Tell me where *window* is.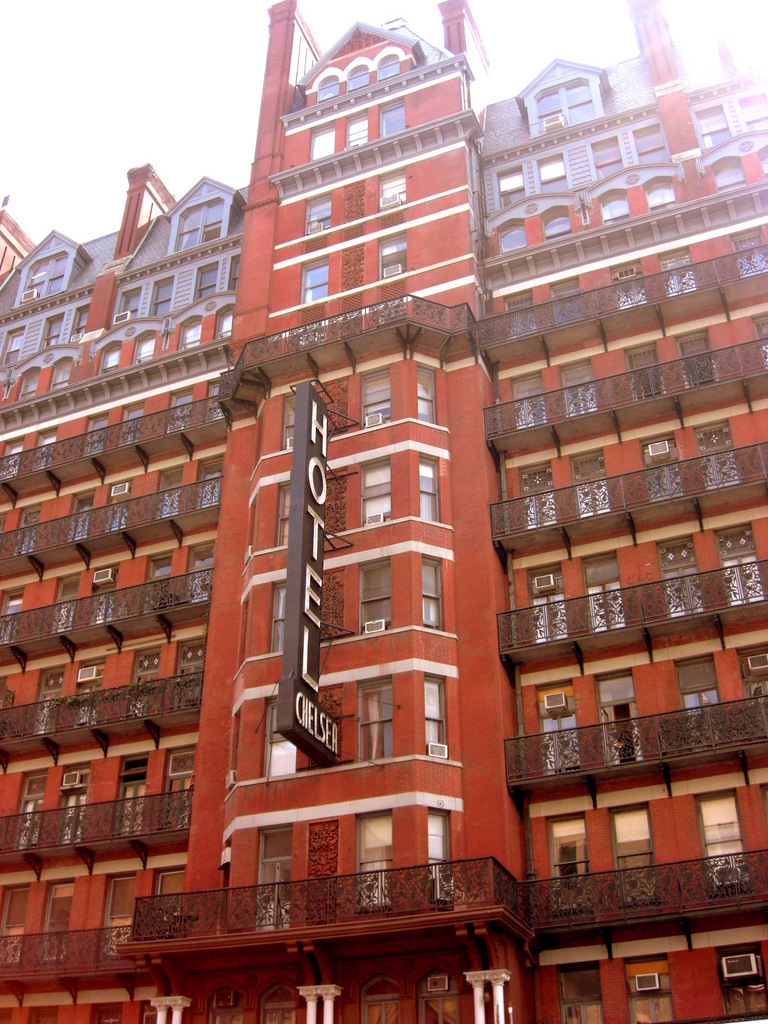
*window* is at <bbox>15, 506, 38, 553</bbox>.
